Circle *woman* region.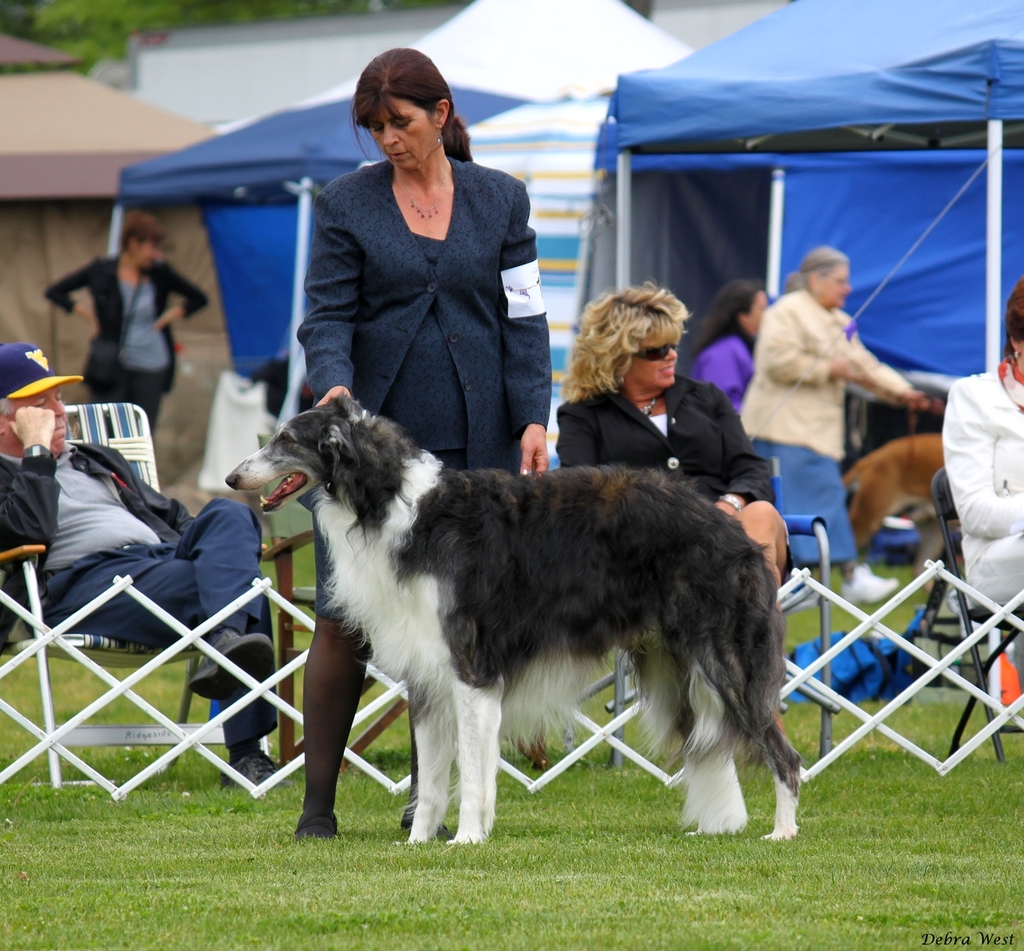
Region: select_region(273, 39, 567, 852).
